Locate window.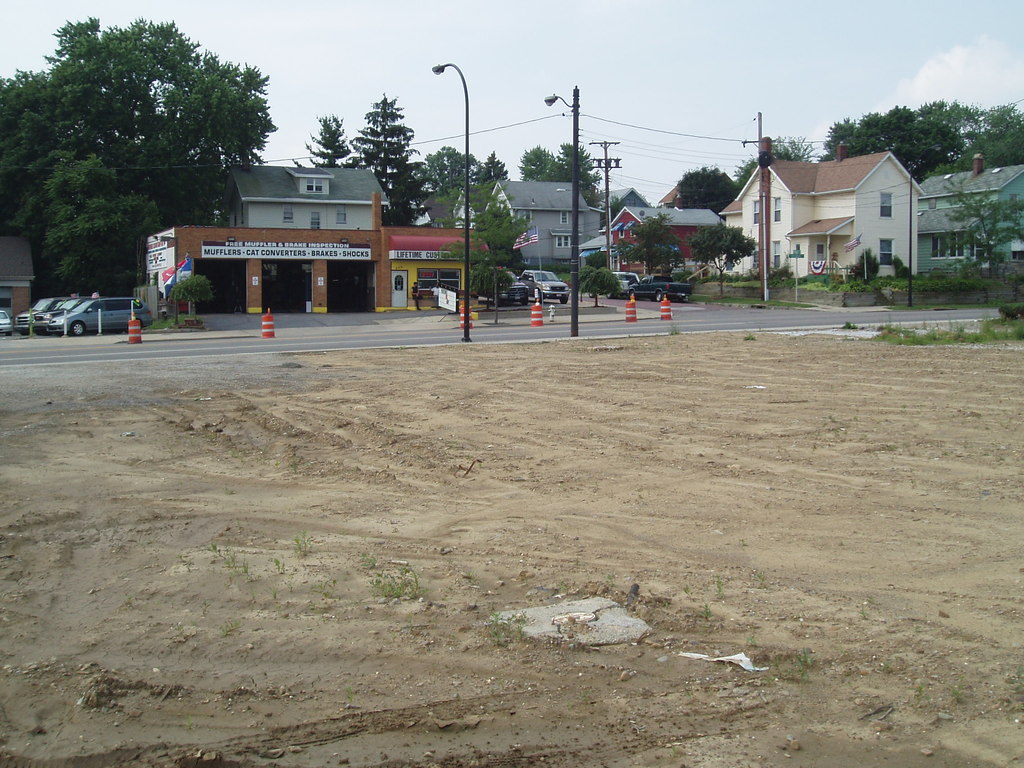
Bounding box: pyautogui.locateOnScreen(284, 204, 291, 225).
